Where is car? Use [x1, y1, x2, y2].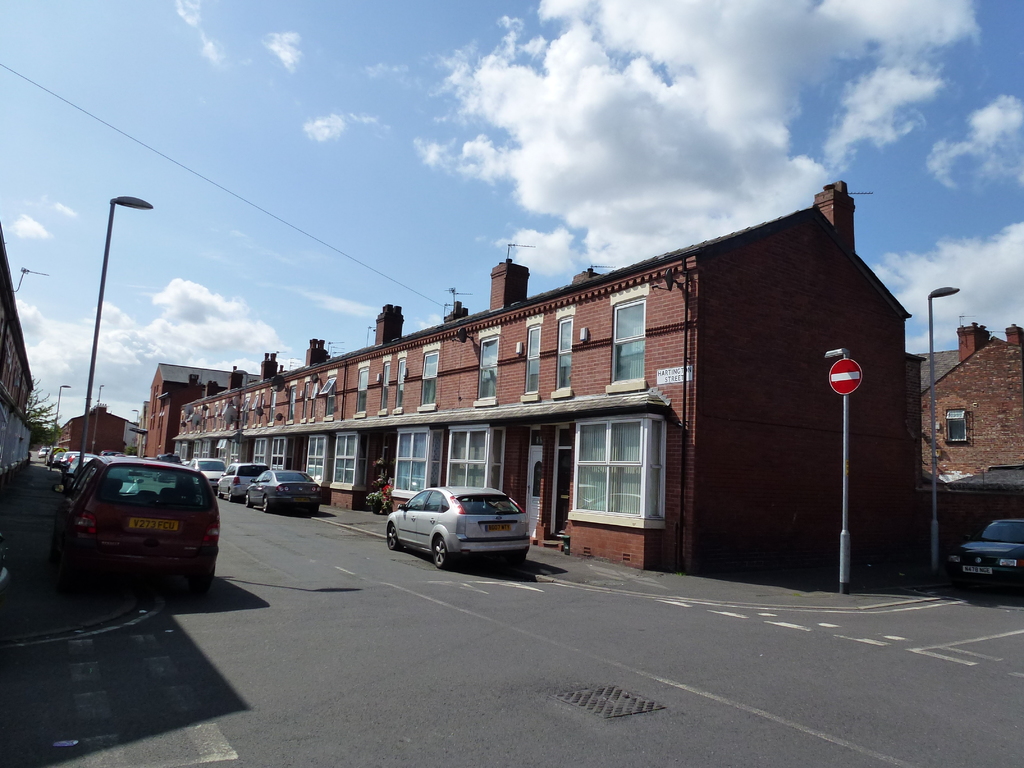
[386, 487, 527, 572].
